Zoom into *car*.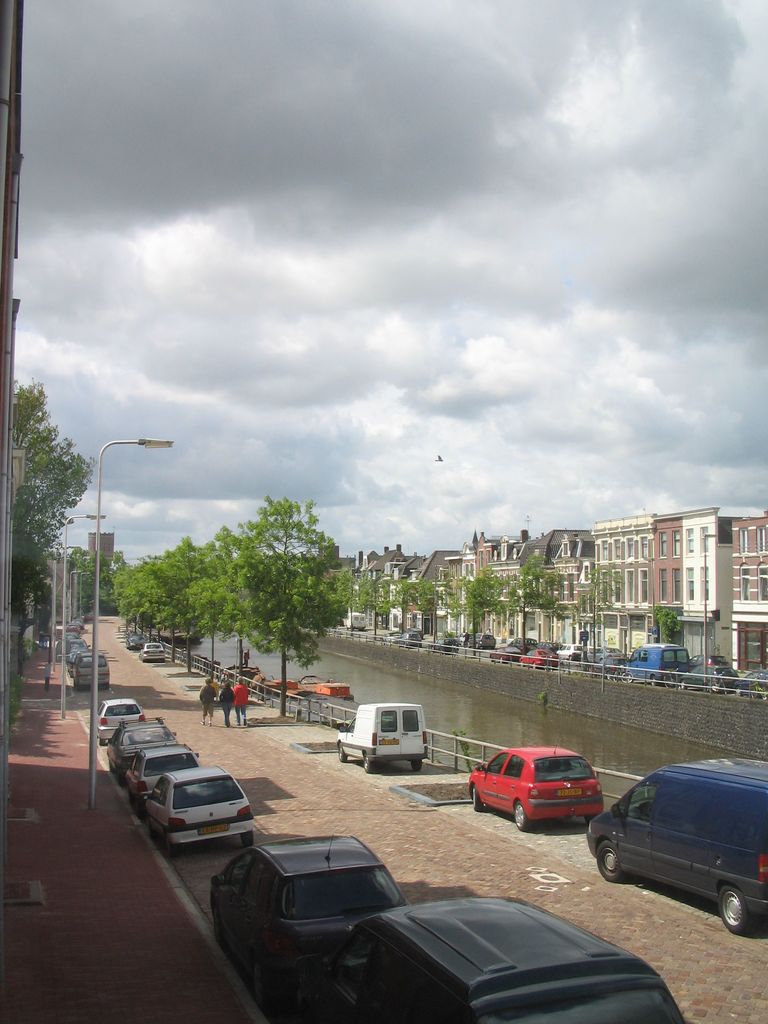
Zoom target: bbox=[138, 641, 166, 662].
